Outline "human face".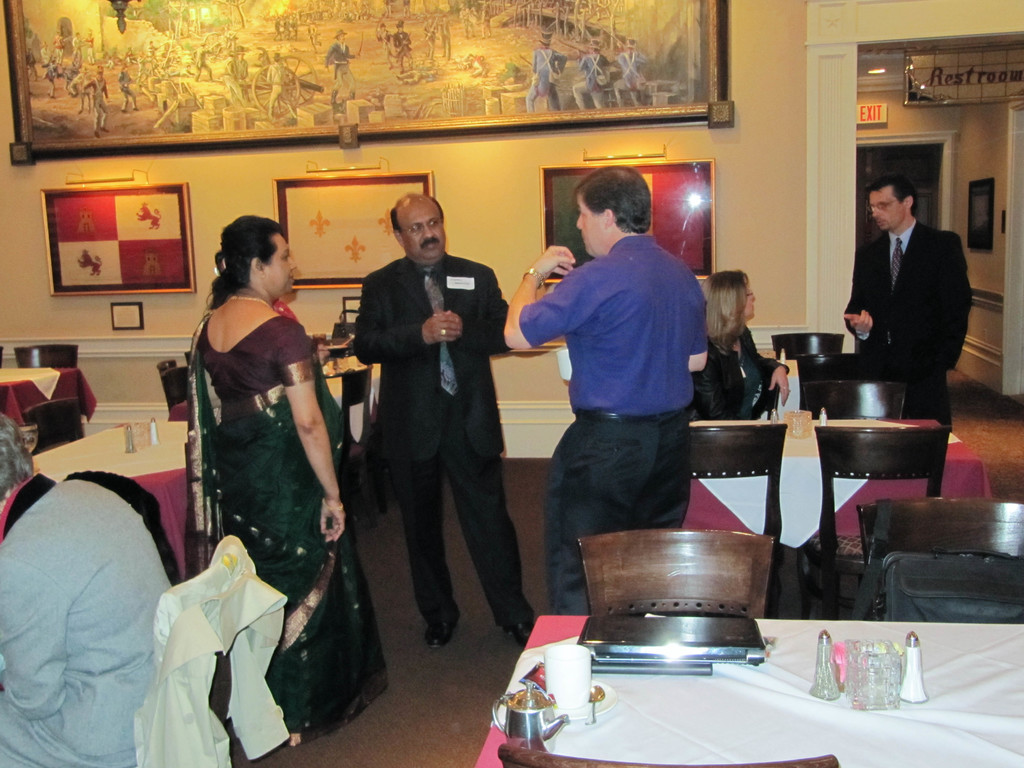
Outline: l=412, t=204, r=446, b=261.
